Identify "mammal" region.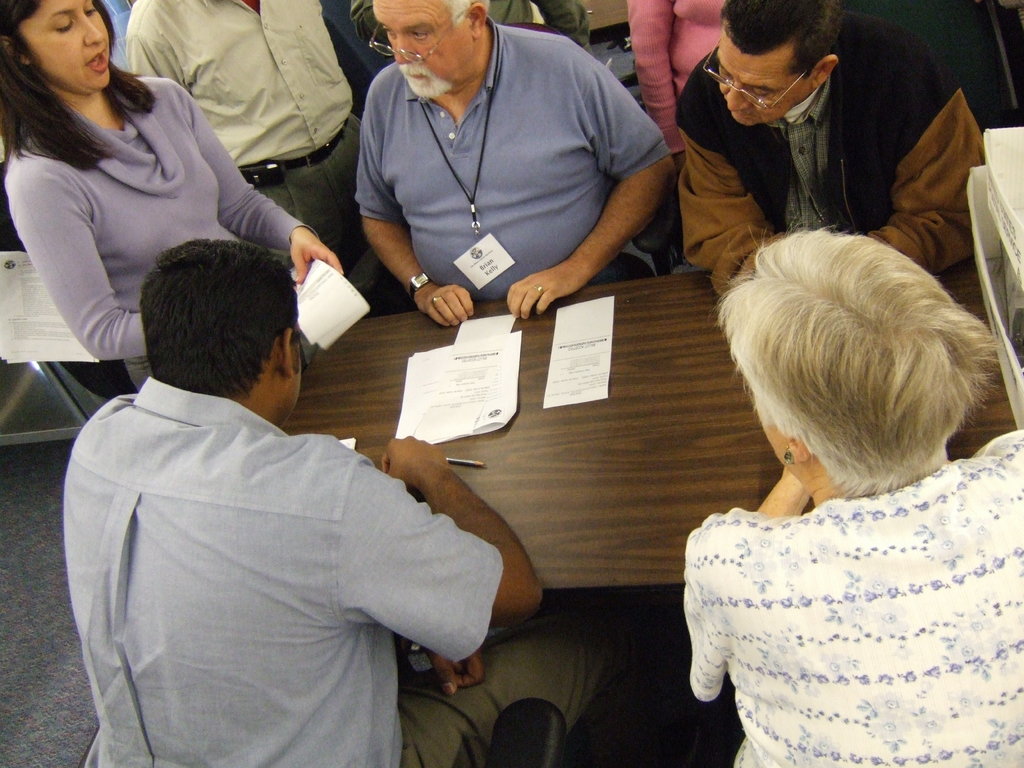
Region: select_region(344, 0, 671, 331).
